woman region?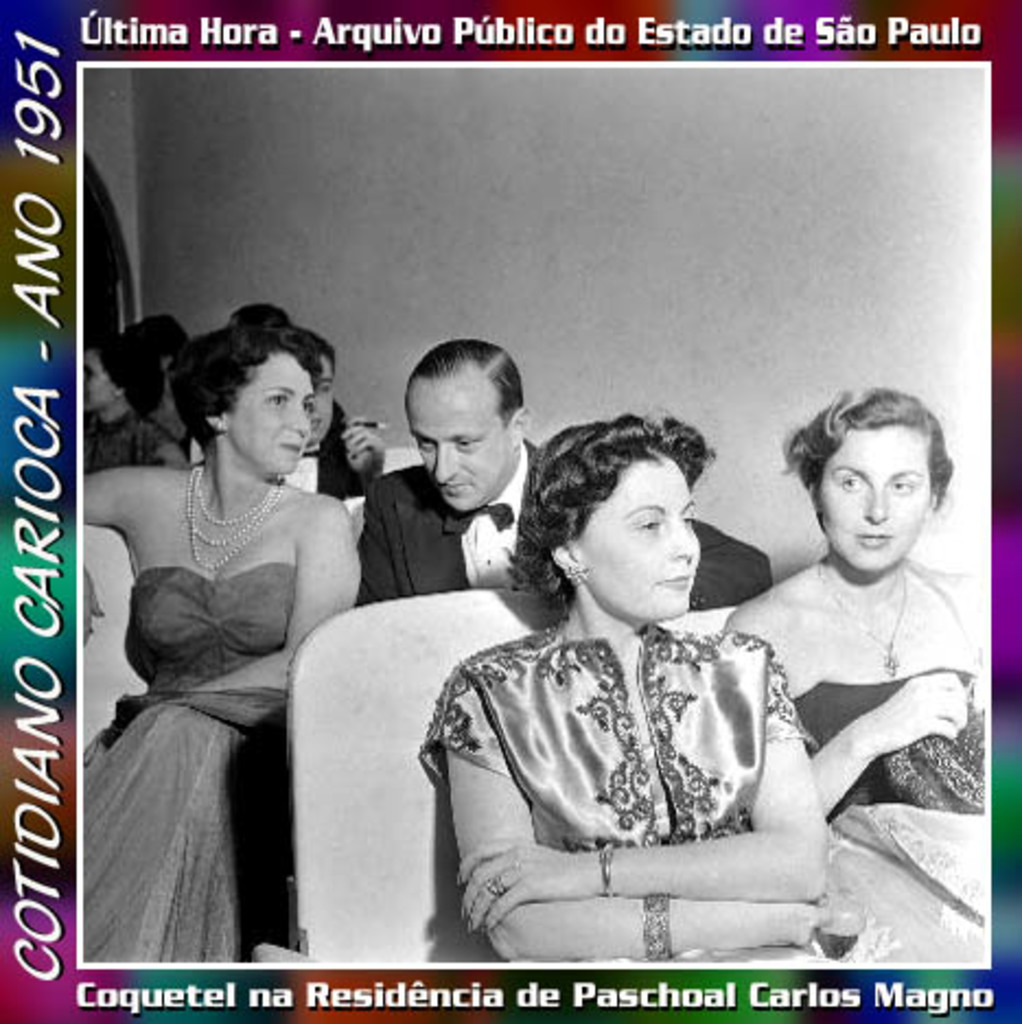
<box>81,326,195,475</box>
